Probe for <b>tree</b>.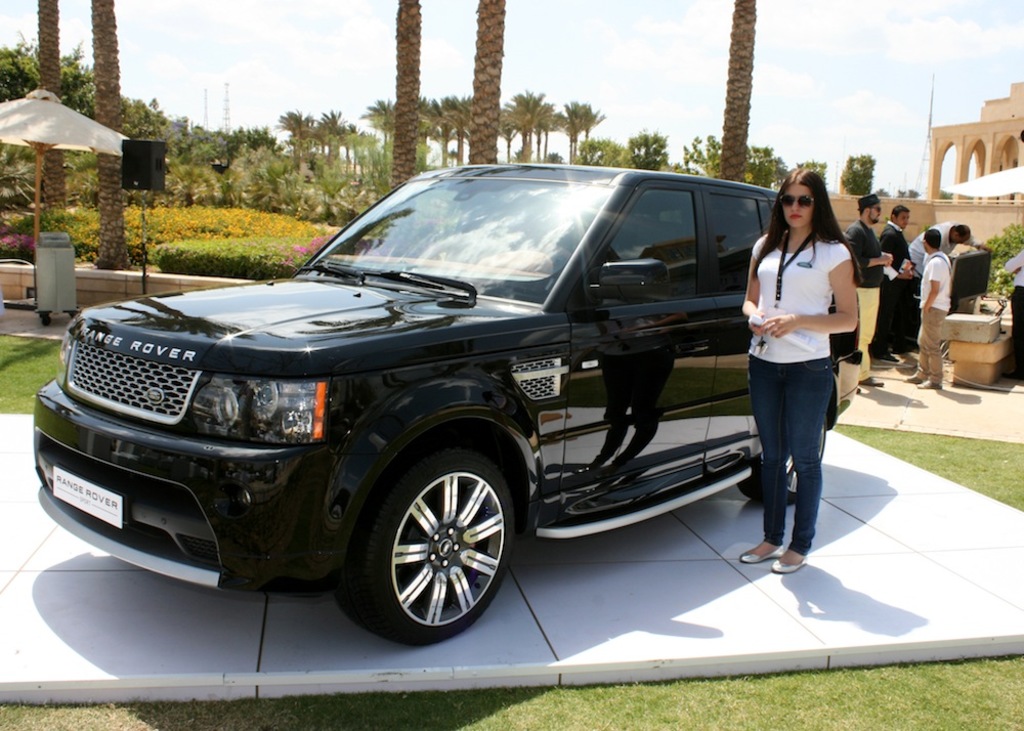
Probe result: detection(444, 97, 466, 168).
